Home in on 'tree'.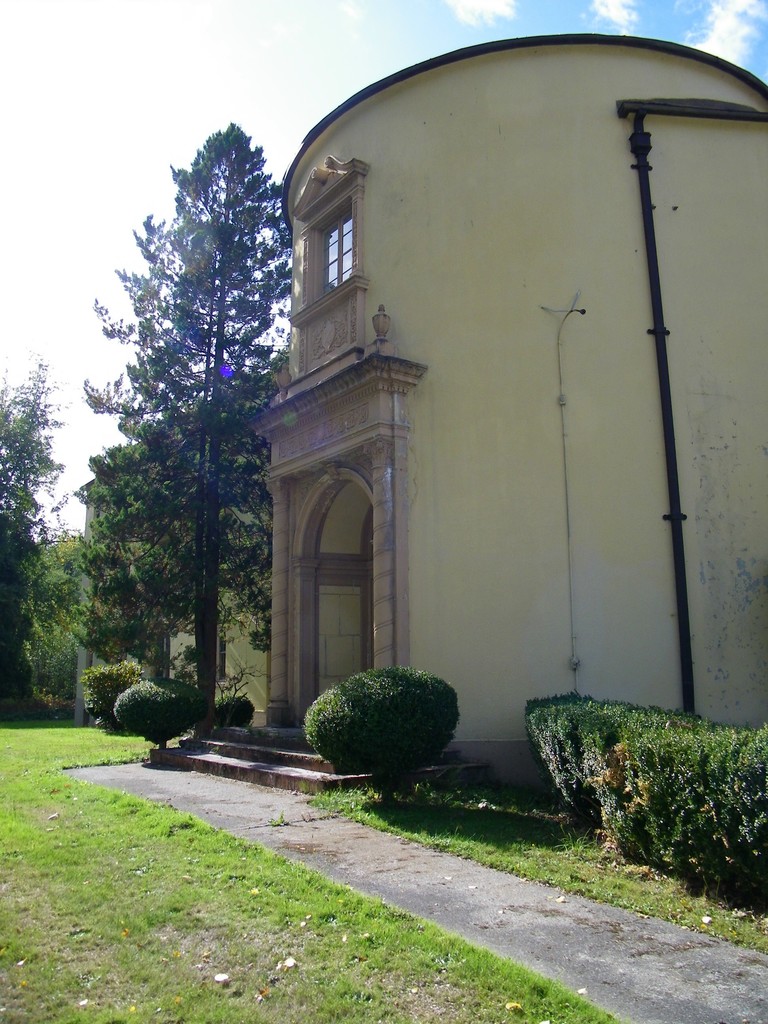
Homed in at (left=67, top=94, right=314, bottom=746).
